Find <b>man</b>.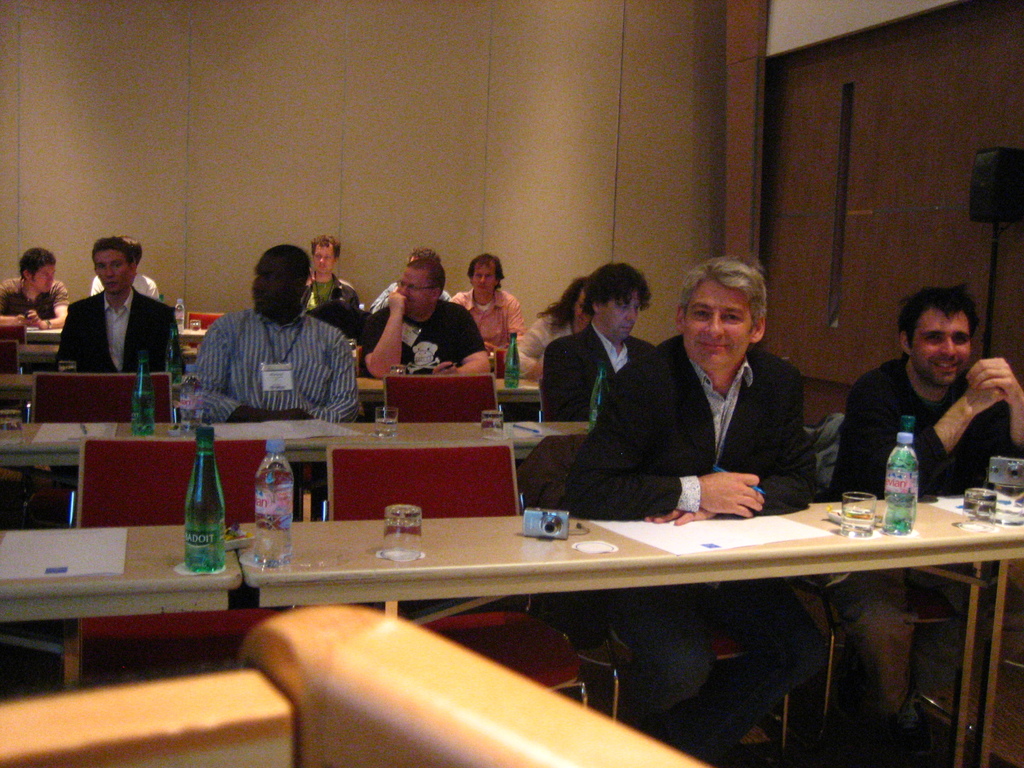
box(0, 242, 68, 331).
